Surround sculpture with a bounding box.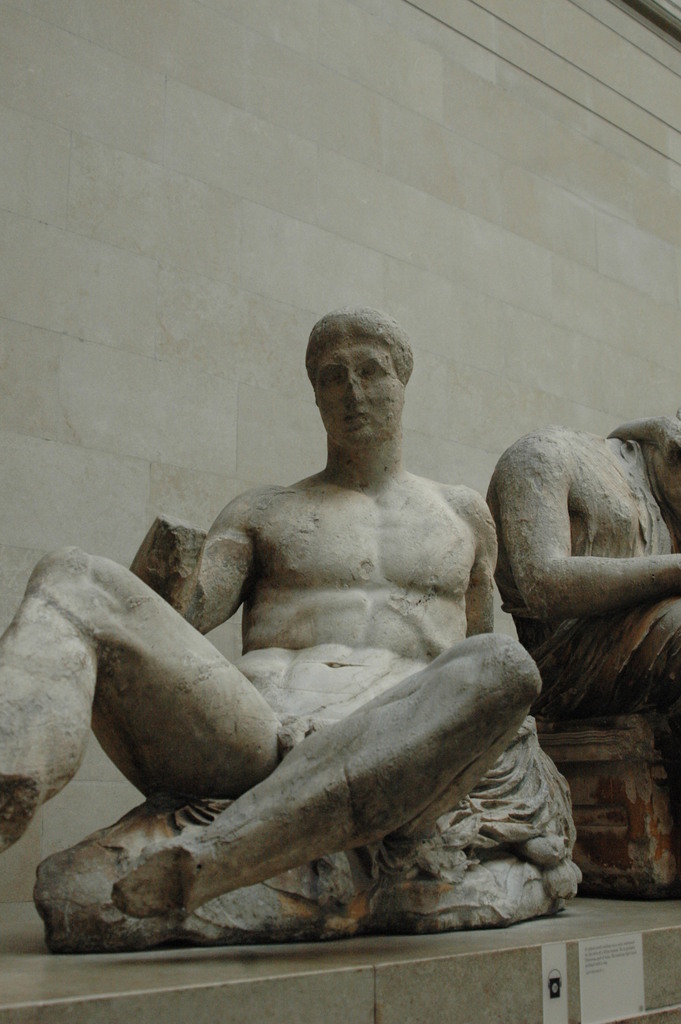
select_region(67, 300, 586, 976).
